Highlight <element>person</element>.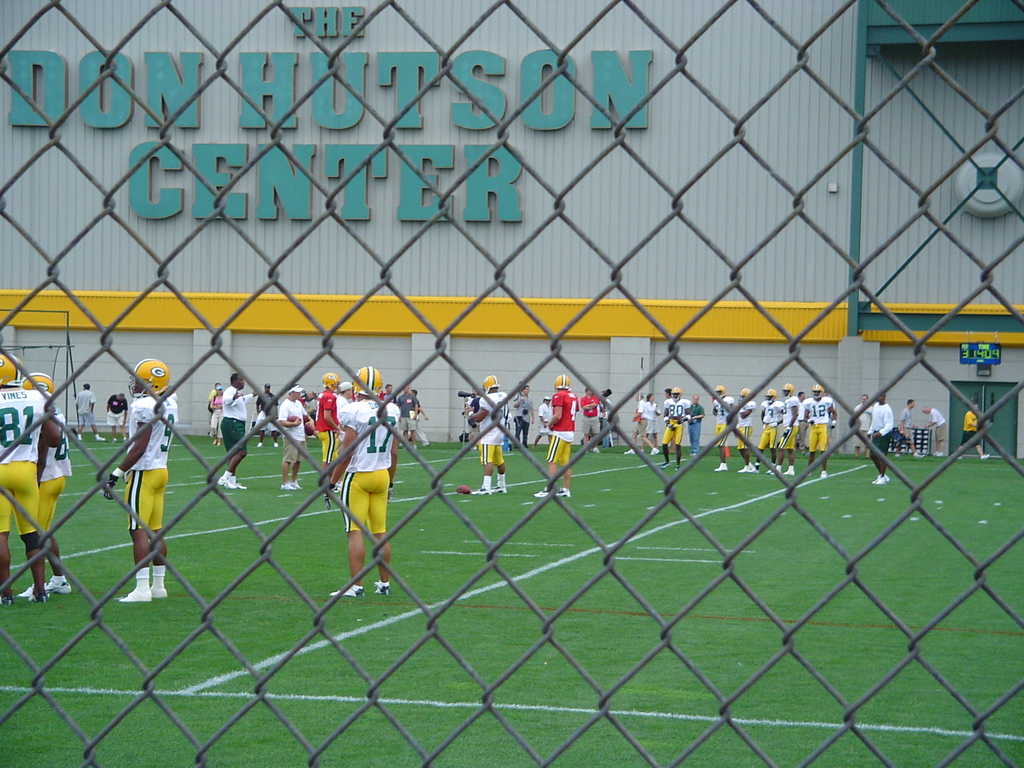
Highlighted region: (322, 367, 400, 594).
